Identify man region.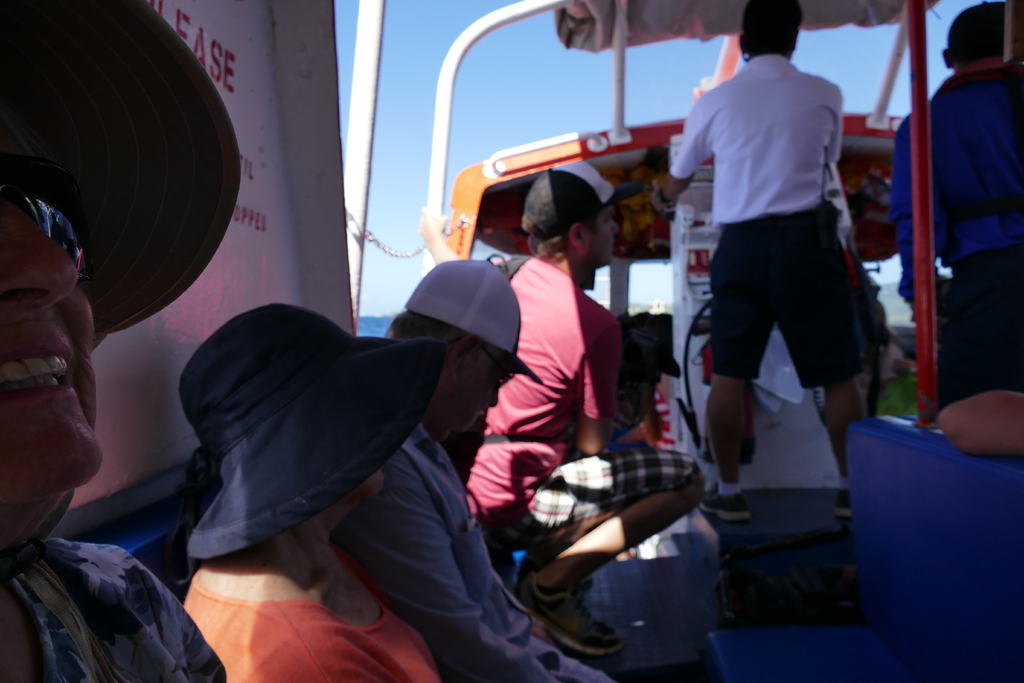
Region: <box>895,0,1023,465</box>.
